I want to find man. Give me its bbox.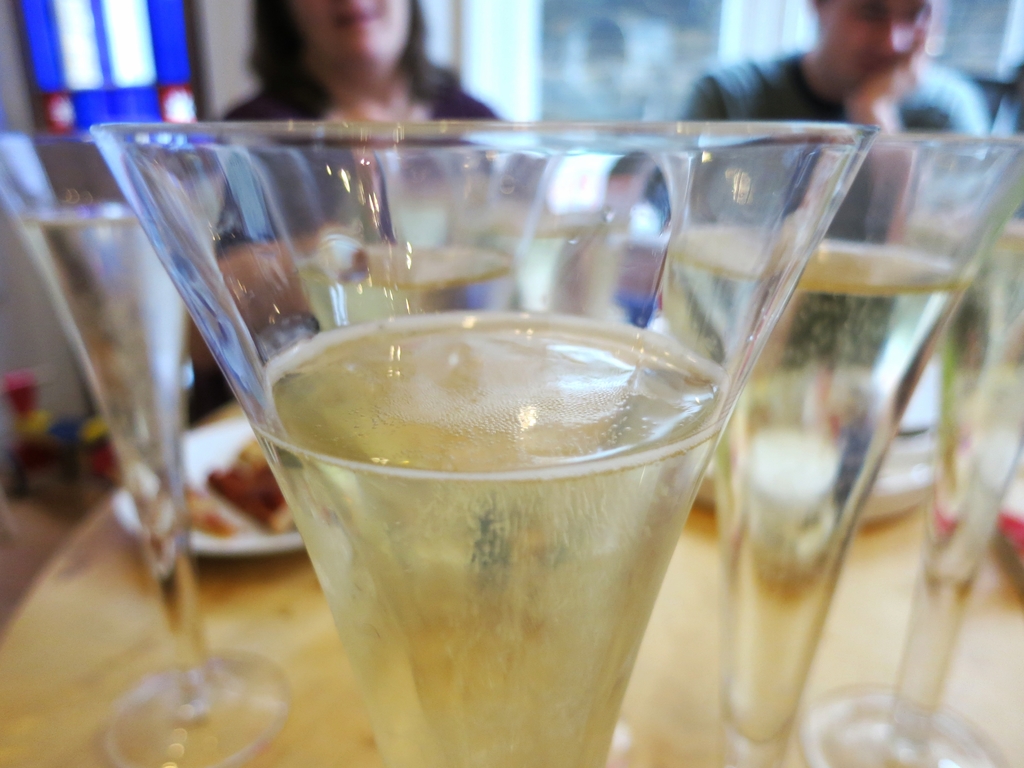
left=683, top=0, right=991, bottom=131.
